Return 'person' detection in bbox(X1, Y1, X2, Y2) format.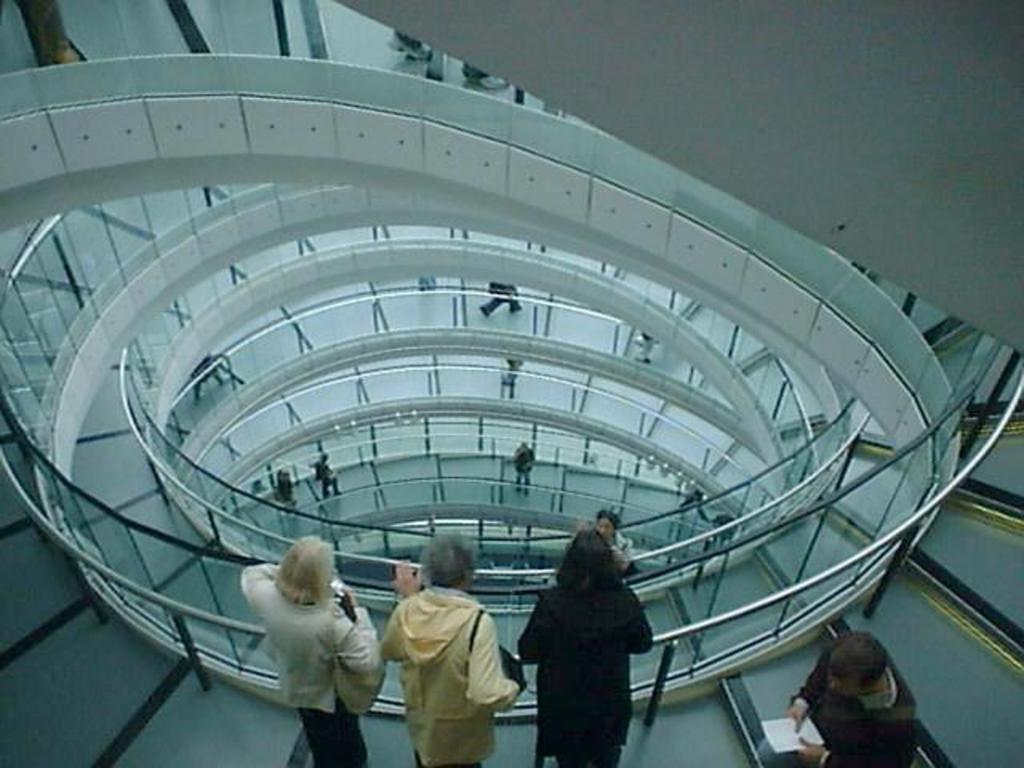
bbox(602, 510, 626, 574).
